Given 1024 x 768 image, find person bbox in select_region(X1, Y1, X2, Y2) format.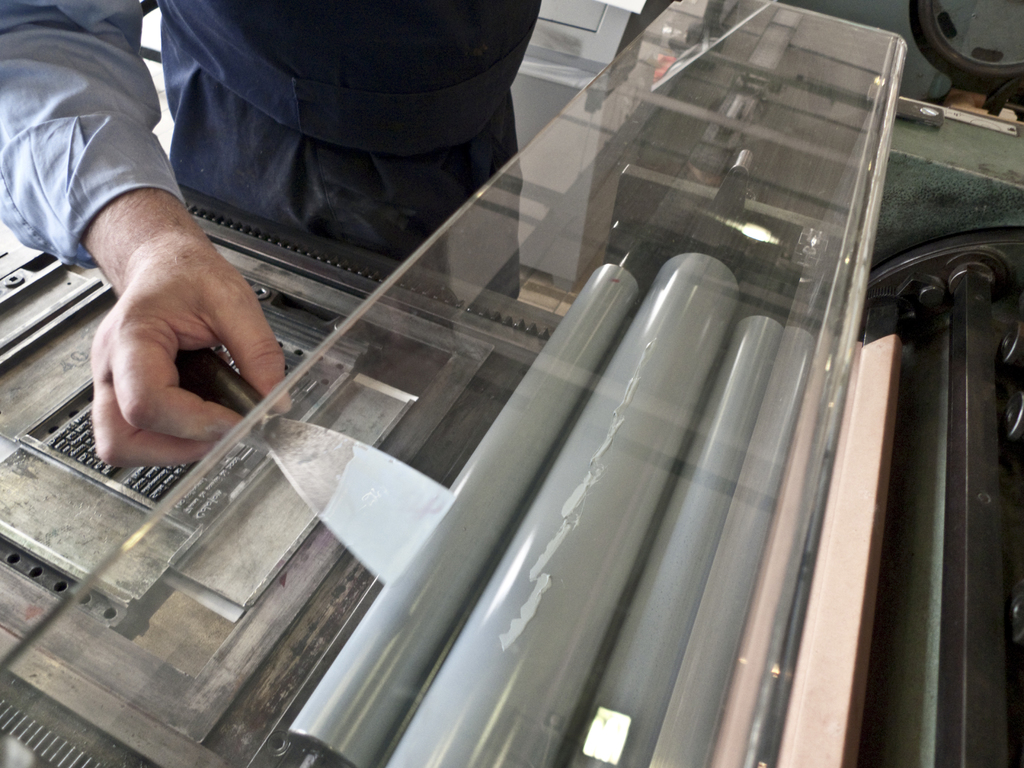
select_region(0, 0, 542, 468).
